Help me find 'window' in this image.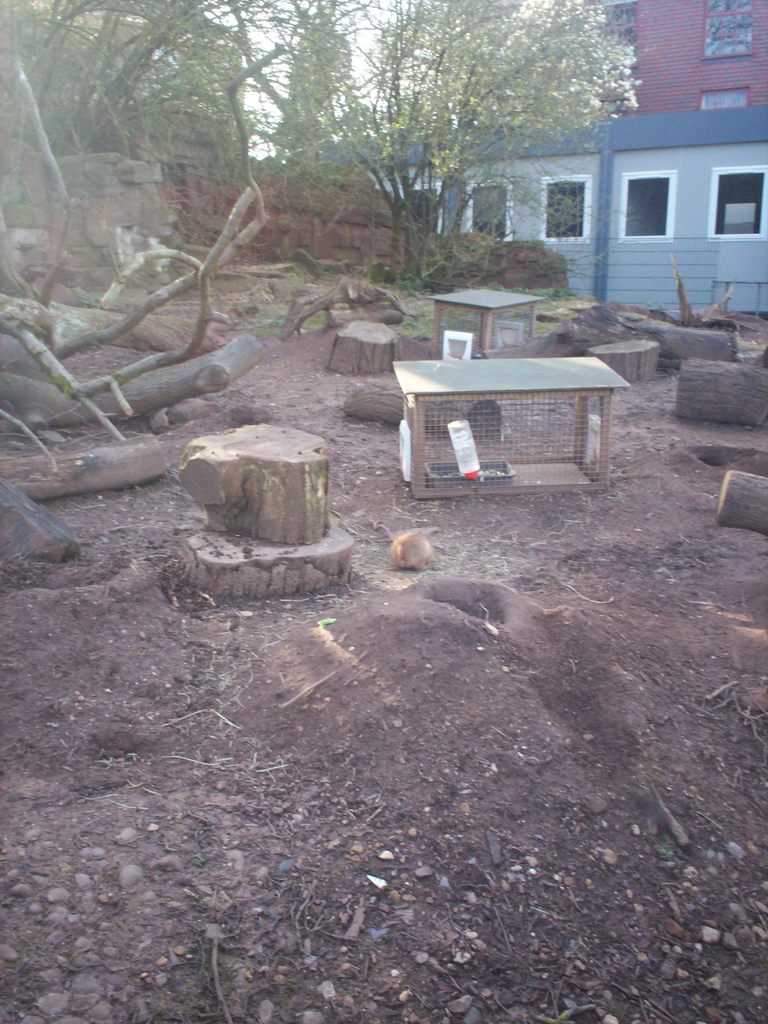
Found it: BBox(702, 0, 758, 62).
